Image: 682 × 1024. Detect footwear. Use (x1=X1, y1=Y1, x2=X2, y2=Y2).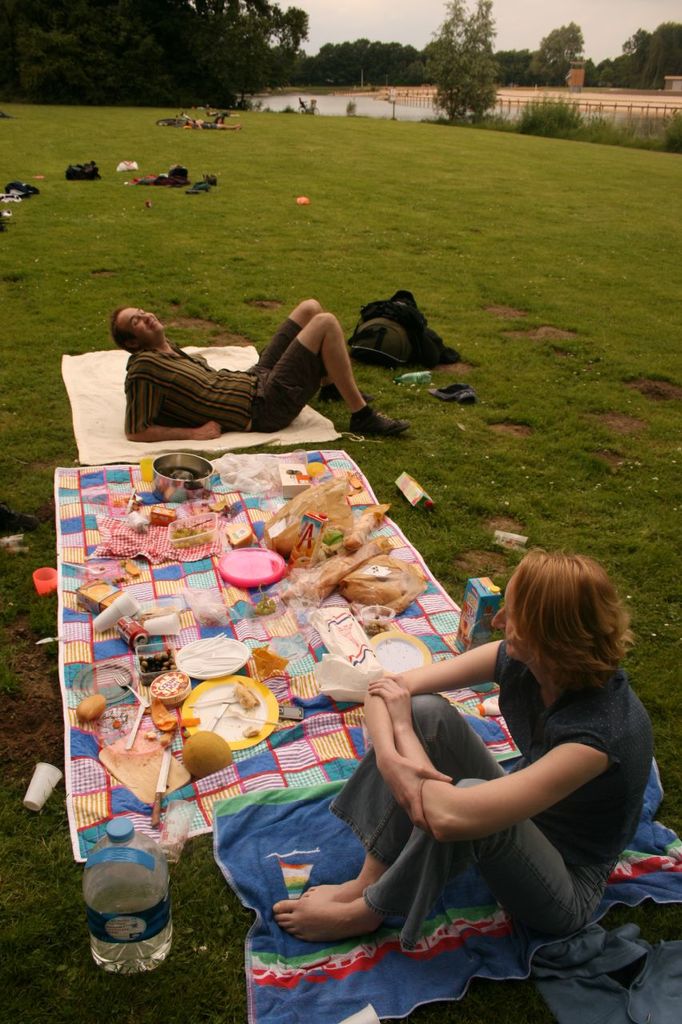
(x1=351, y1=402, x2=411, y2=436).
